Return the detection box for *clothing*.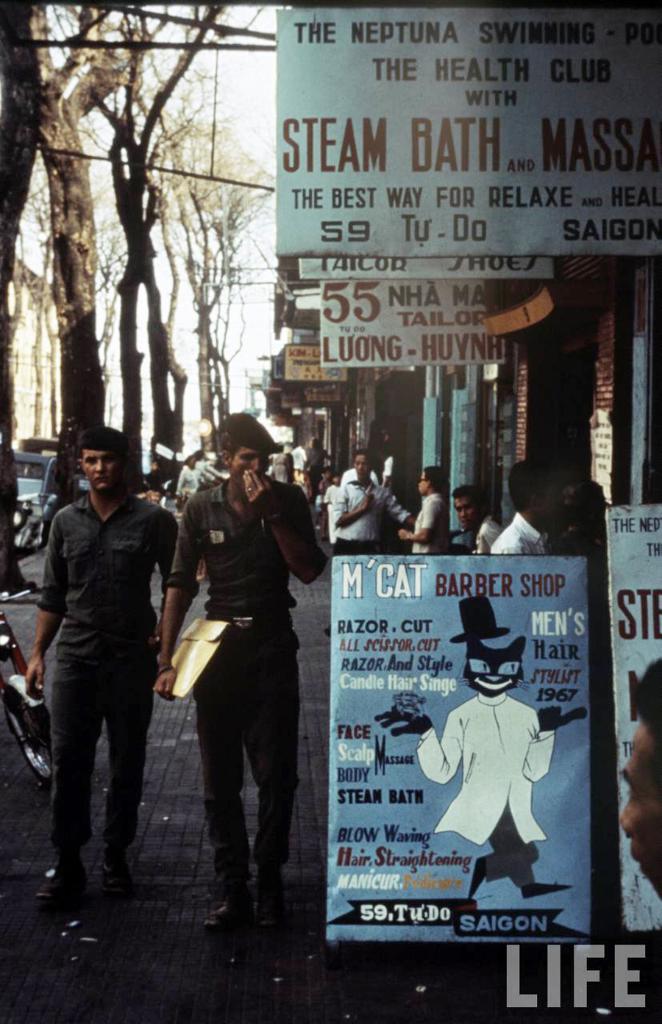
176:465:202:497.
